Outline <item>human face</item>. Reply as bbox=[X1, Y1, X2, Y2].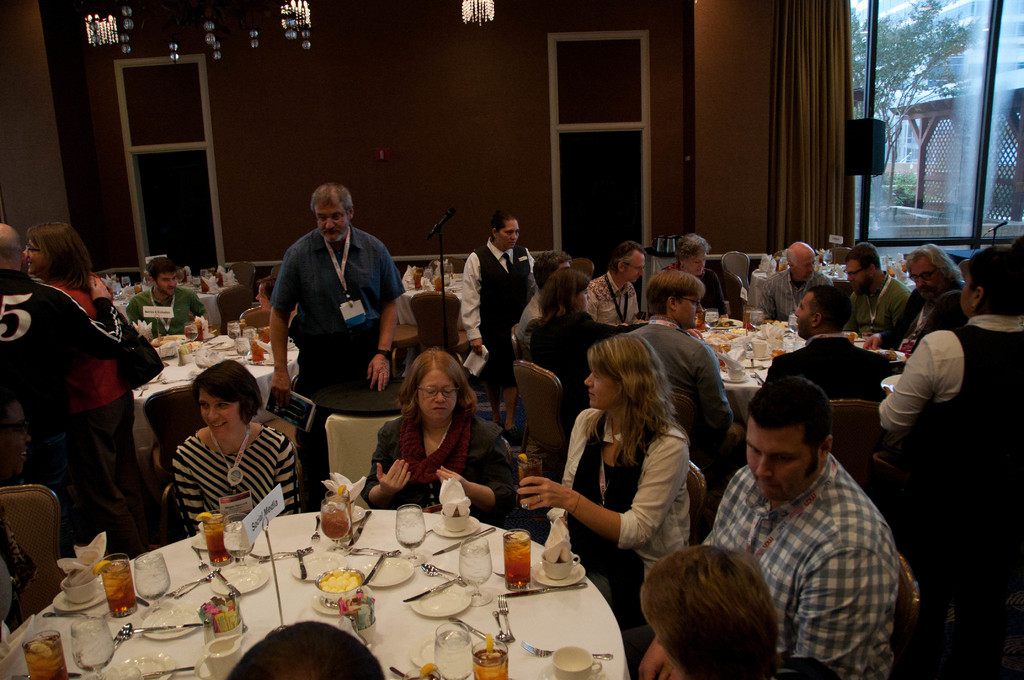
bbox=[621, 253, 646, 283].
